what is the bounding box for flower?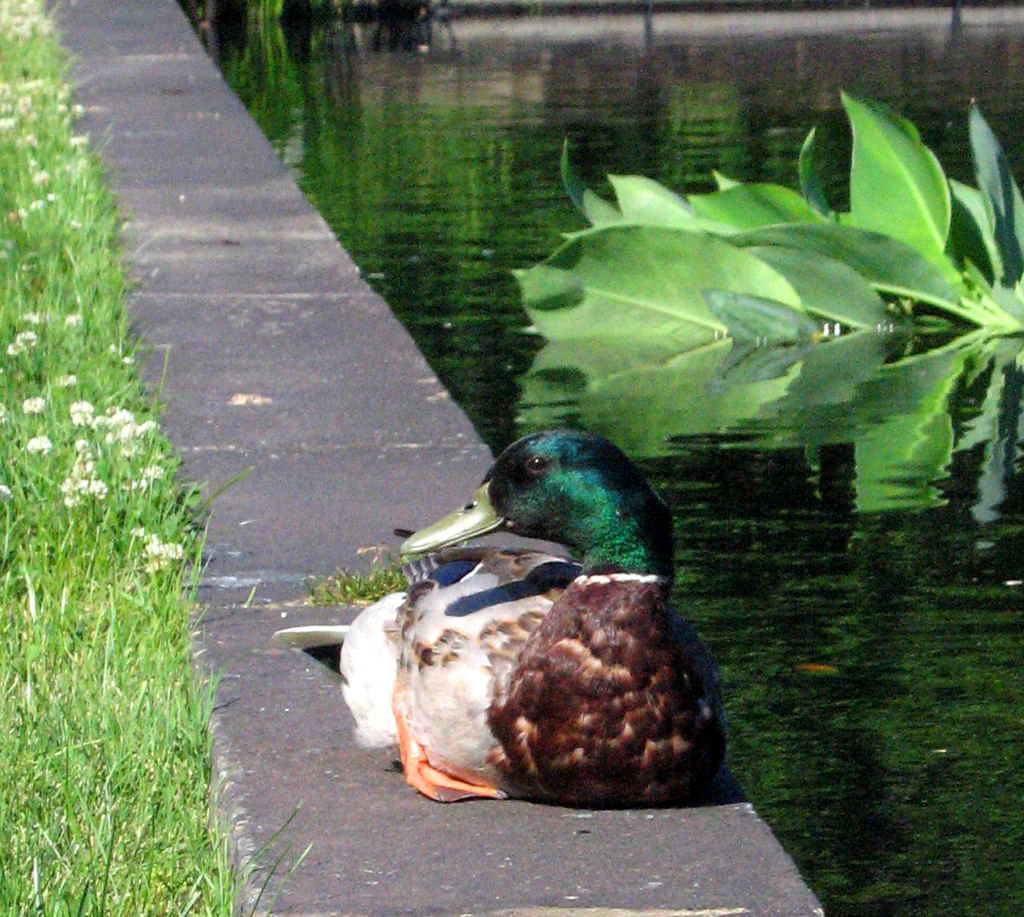
<region>21, 395, 49, 417</region>.
